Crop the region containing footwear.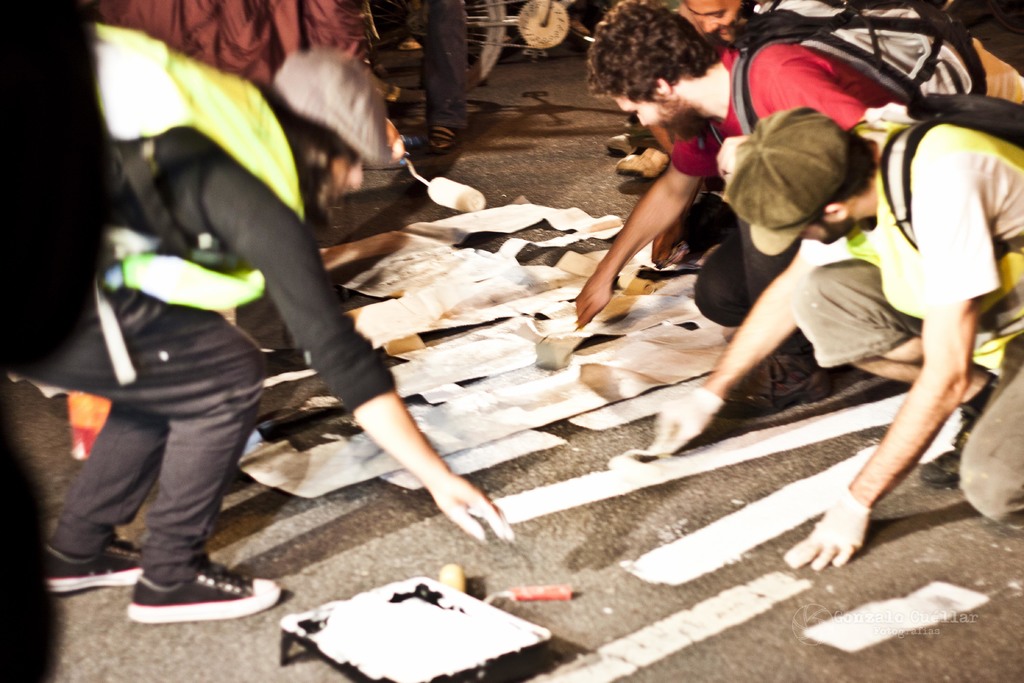
Crop region: [left=920, top=379, right=1000, bottom=486].
